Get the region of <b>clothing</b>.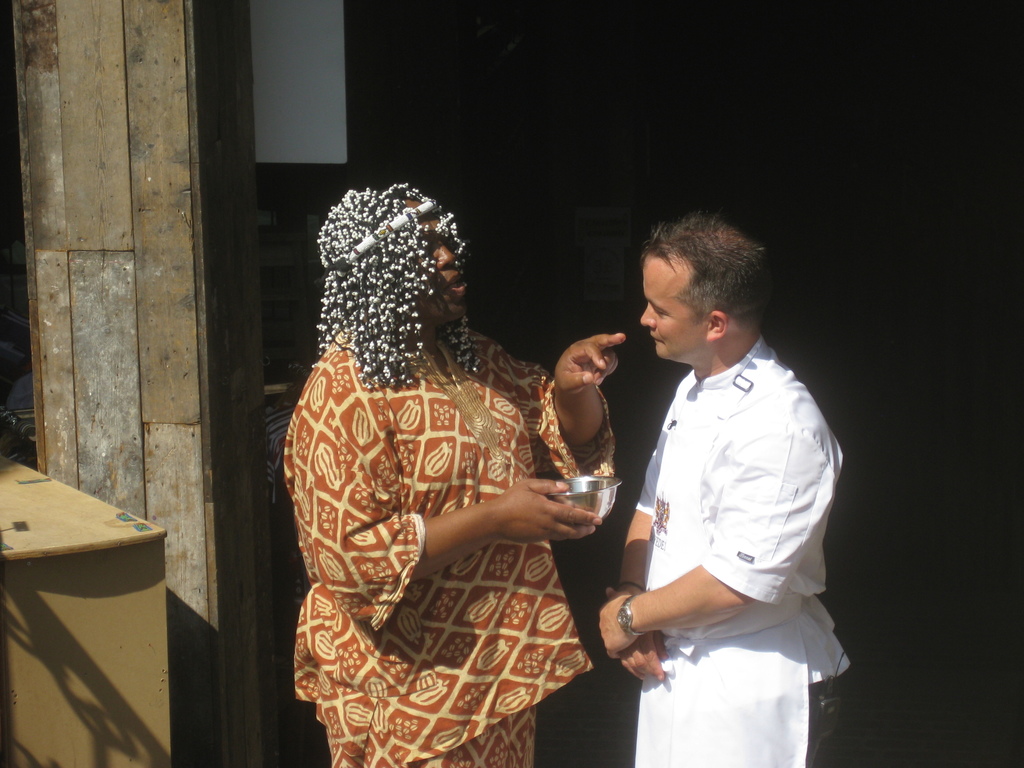
Rect(636, 332, 850, 767).
